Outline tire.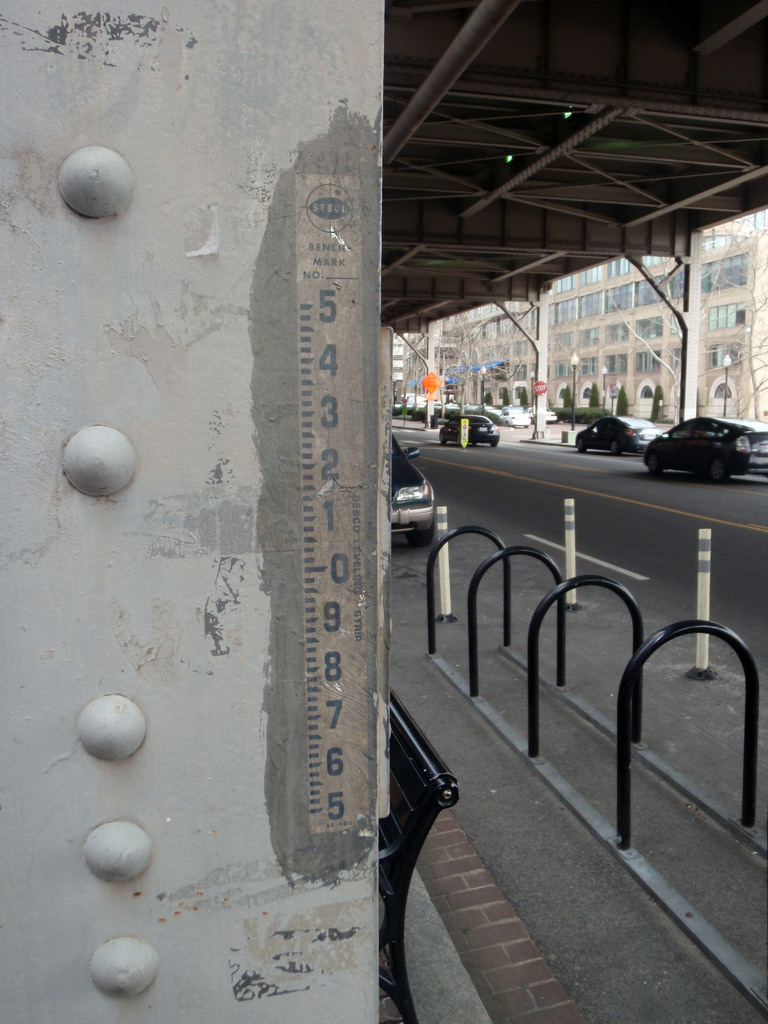
Outline: 639 451 666 477.
